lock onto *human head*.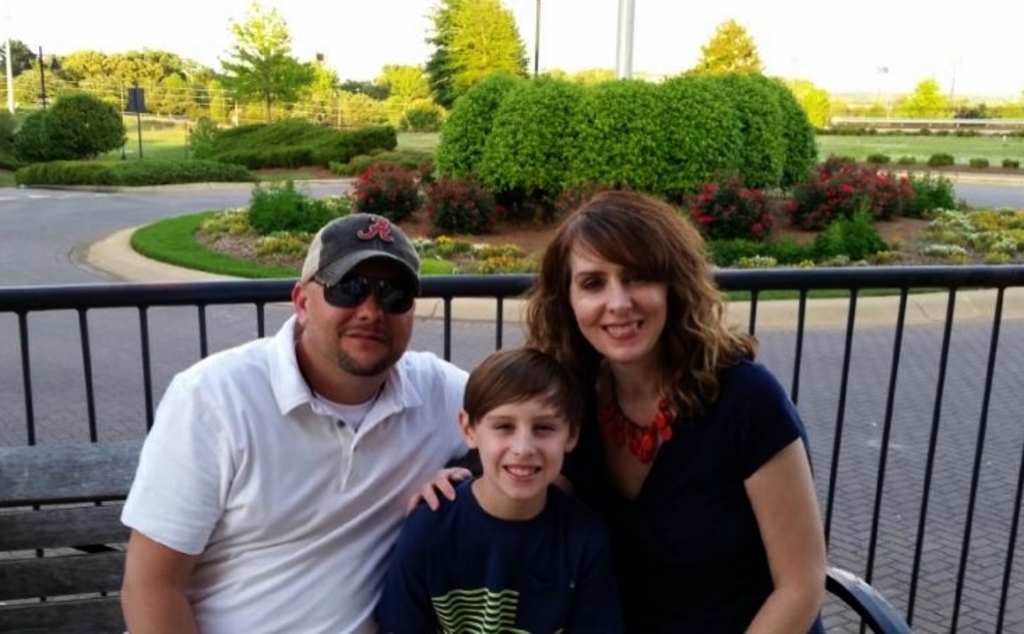
Locked: Rect(450, 348, 597, 514).
